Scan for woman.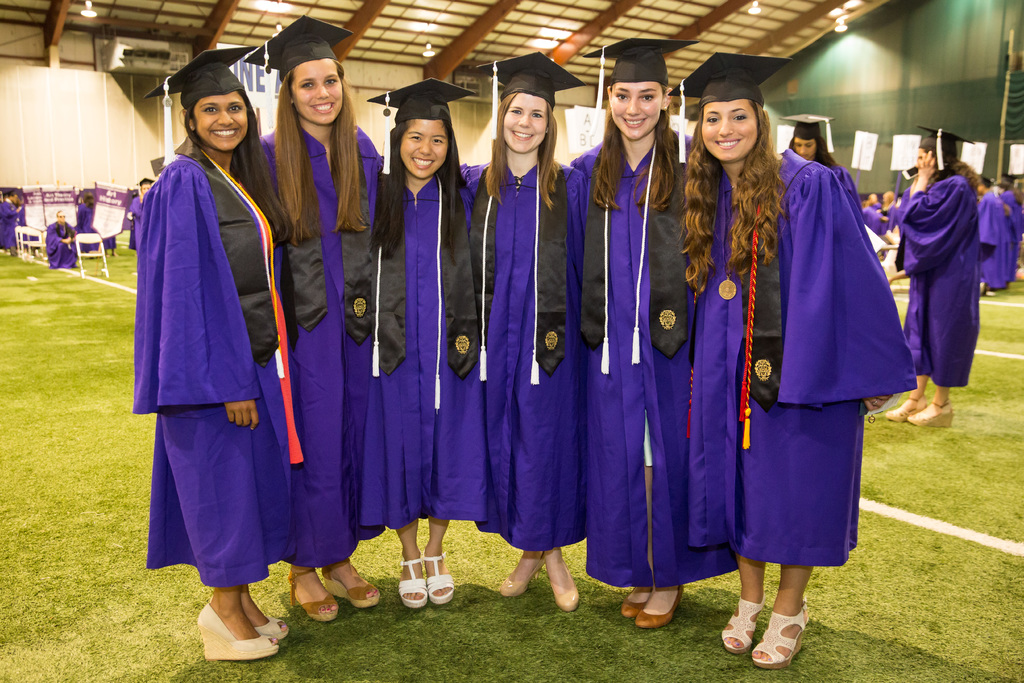
Scan result: 564/33/700/628.
